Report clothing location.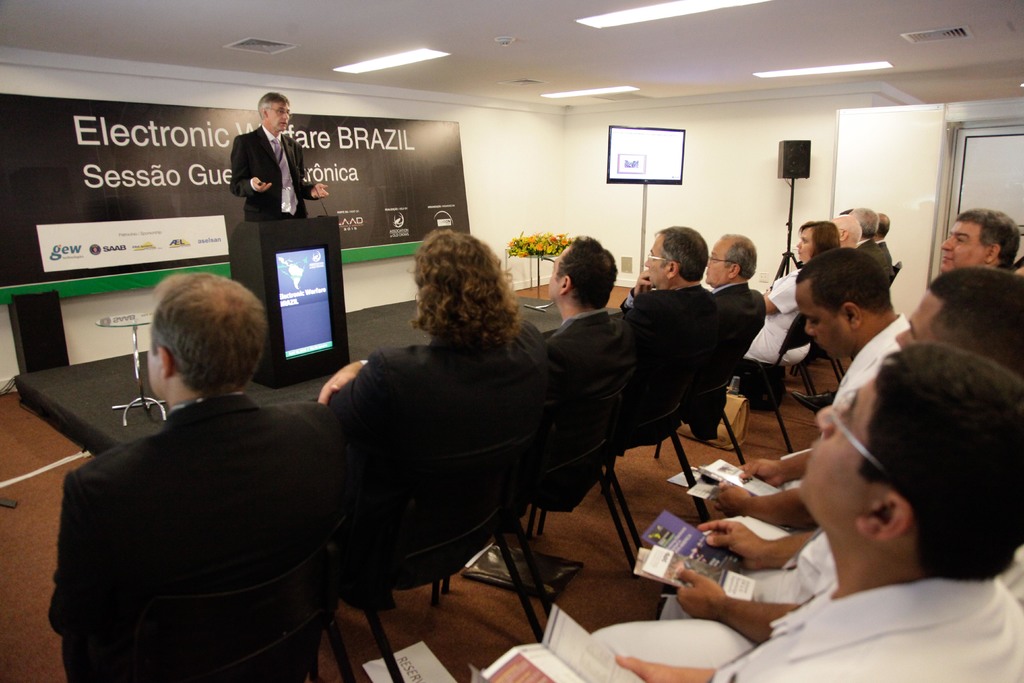
Report: 49,316,370,682.
